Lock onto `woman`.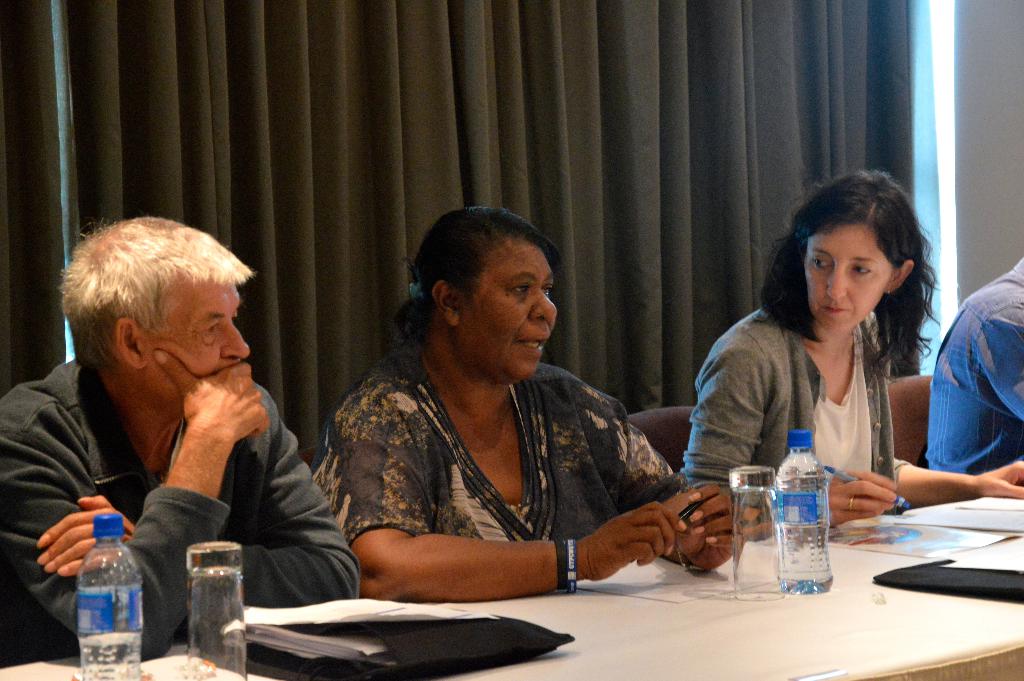
Locked: [694, 191, 962, 528].
